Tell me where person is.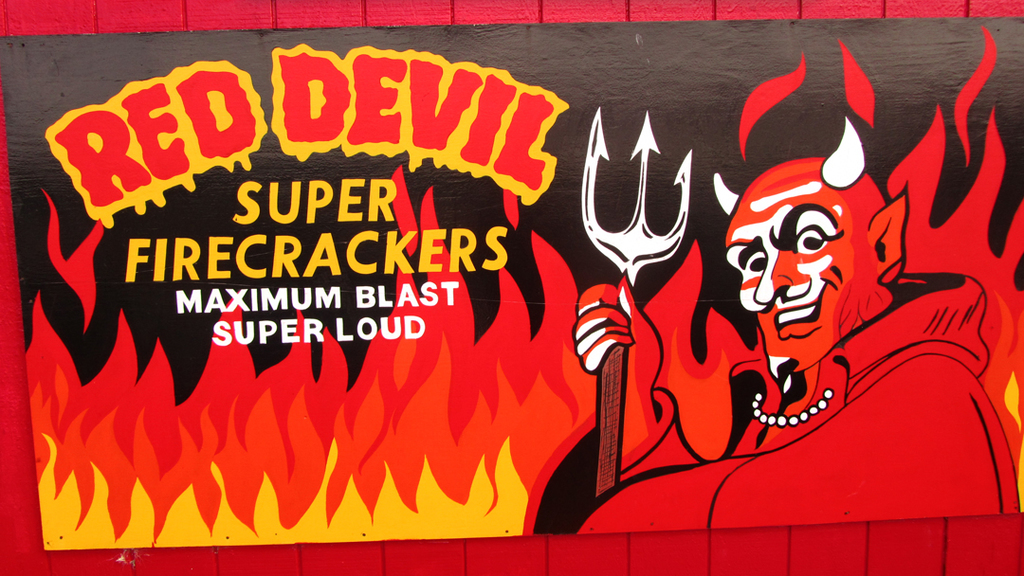
person is at region(572, 111, 1022, 541).
